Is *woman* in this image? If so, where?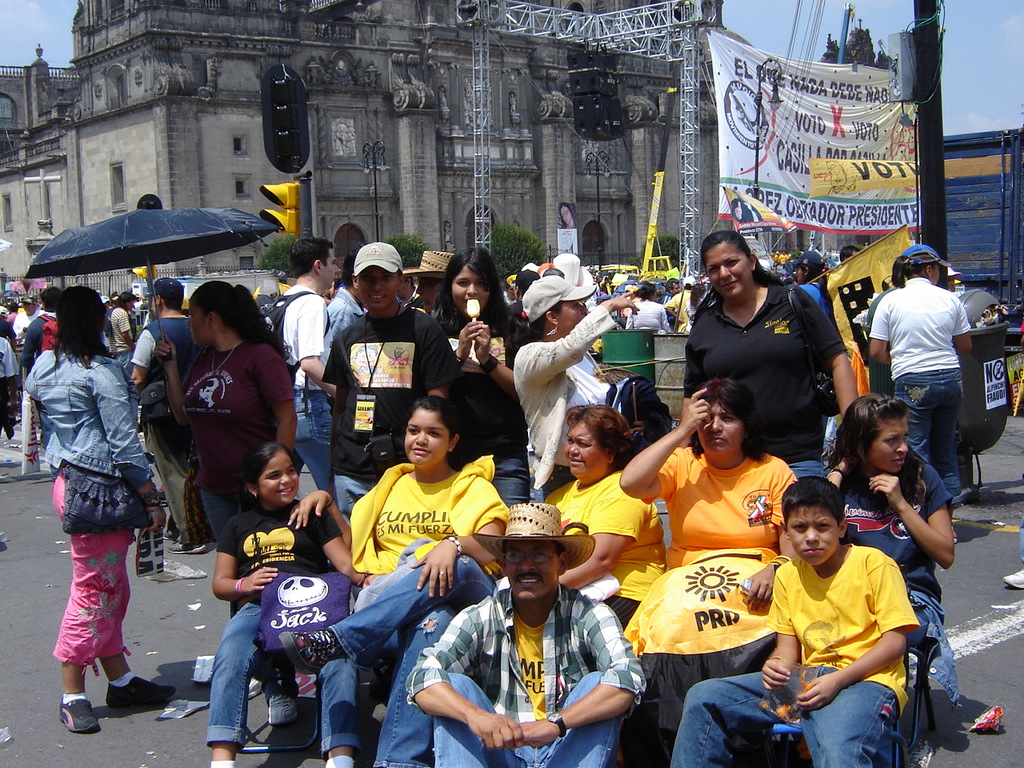
Yes, at crop(510, 277, 638, 509).
